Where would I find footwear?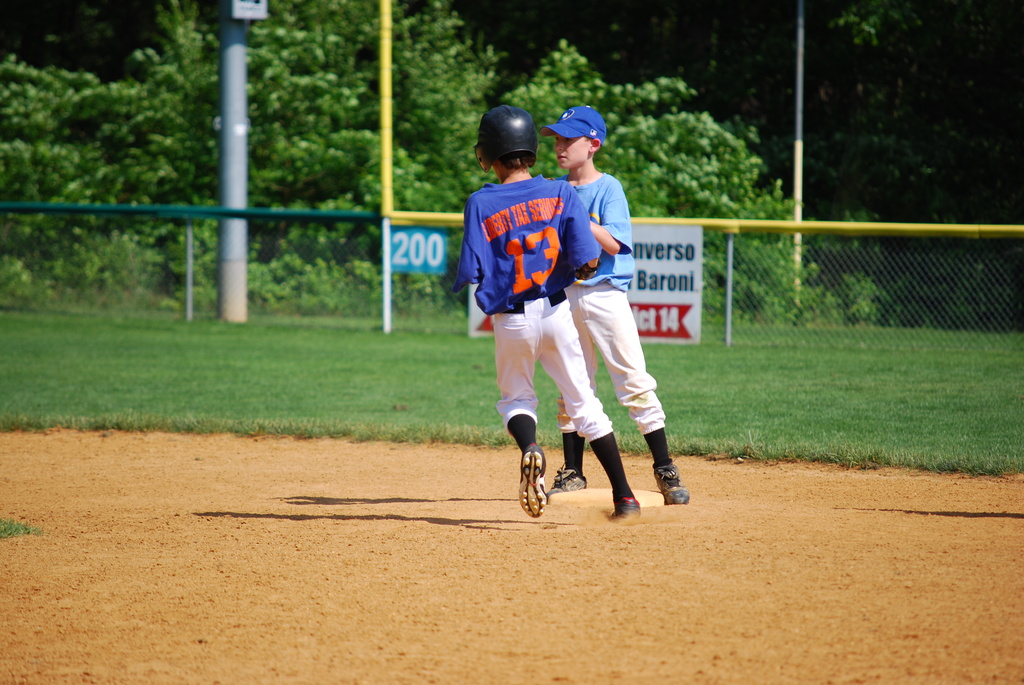
At [x1=653, y1=463, x2=692, y2=505].
